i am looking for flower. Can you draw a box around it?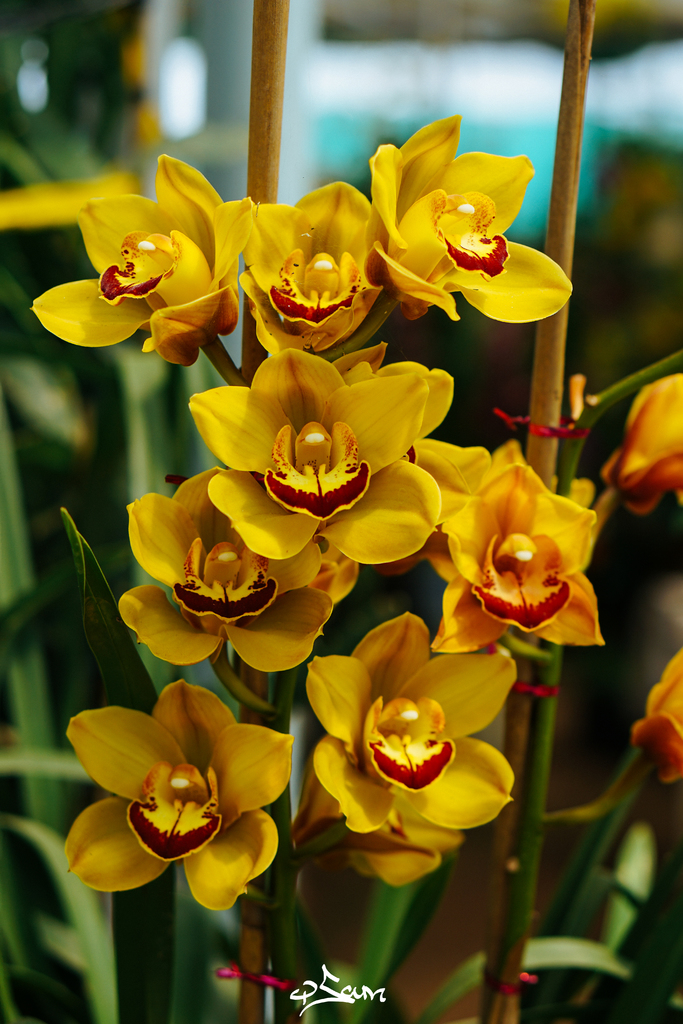
Sure, the bounding box is {"x1": 60, "y1": 680, "x2": 295, "y2": 906}.
